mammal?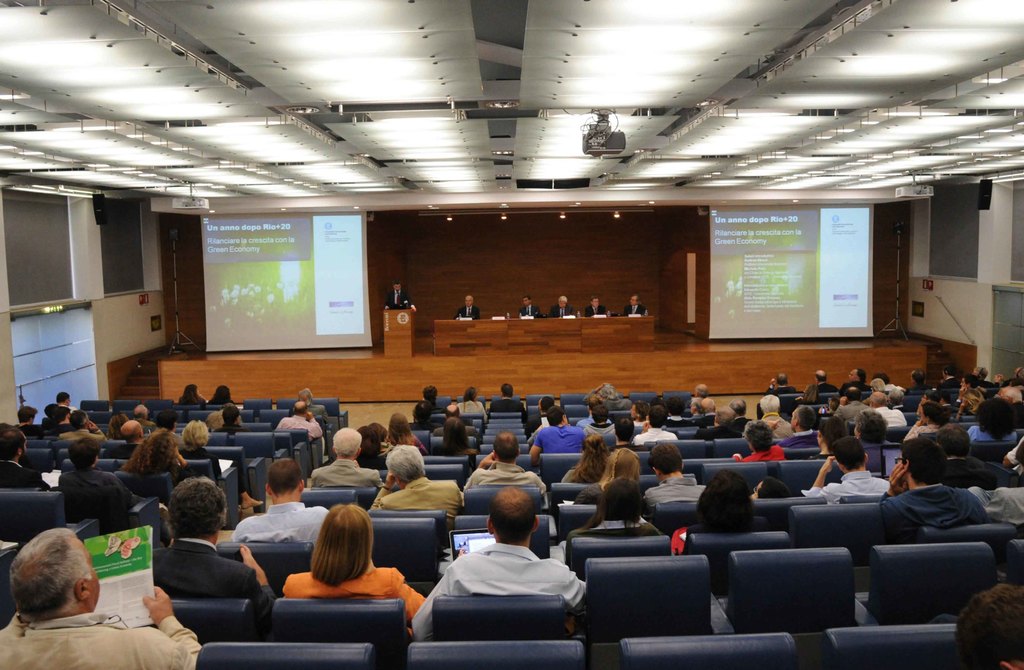
bbox(808, 367, 838, 395)
